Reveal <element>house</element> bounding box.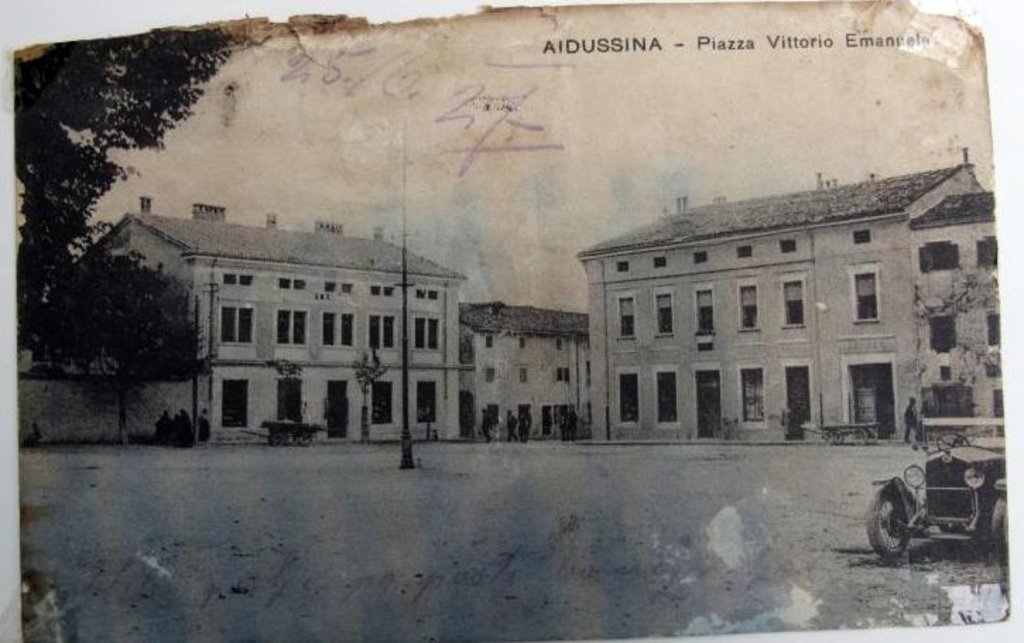
Revealed: (x1=453, y1=293, x2=585, y2=438).
